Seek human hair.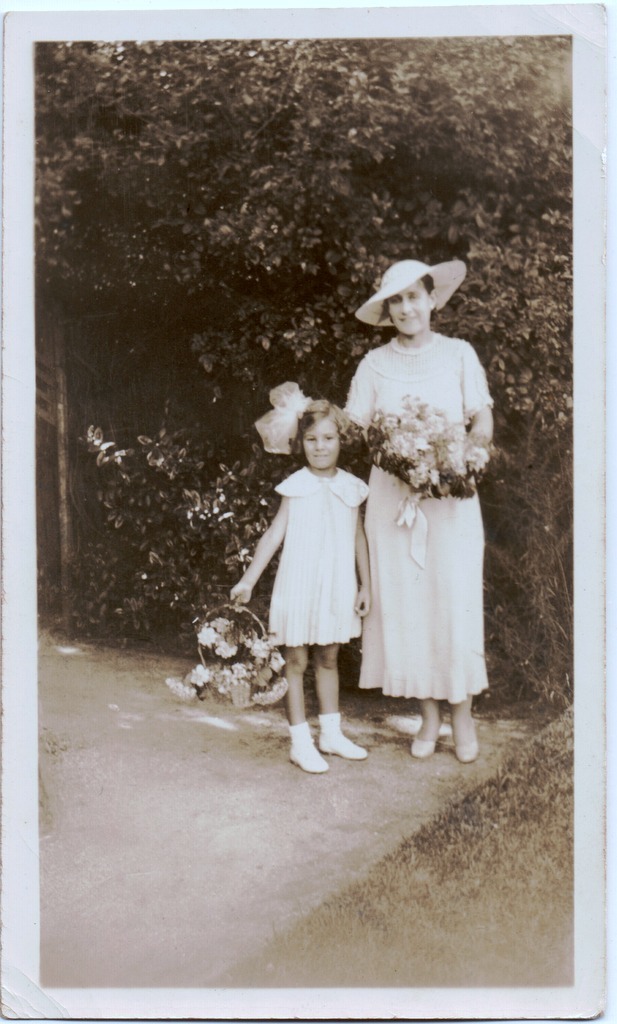
(x1=294, y1=392, x2=364, y2=464).
